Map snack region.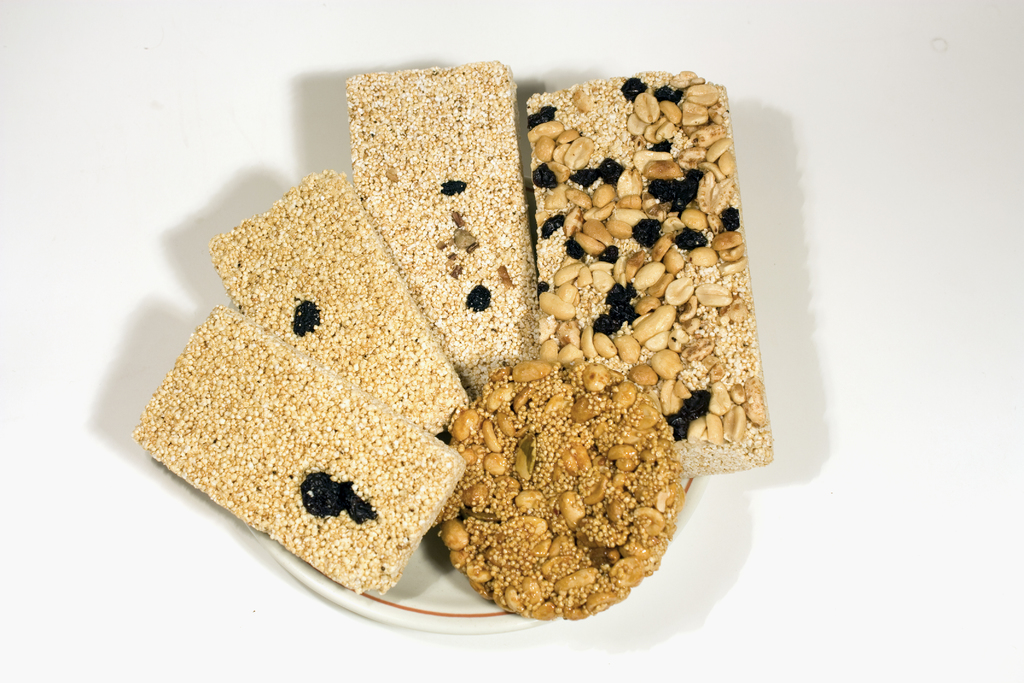
Mapped to left=533, top=62, right=758, bottom=489.
